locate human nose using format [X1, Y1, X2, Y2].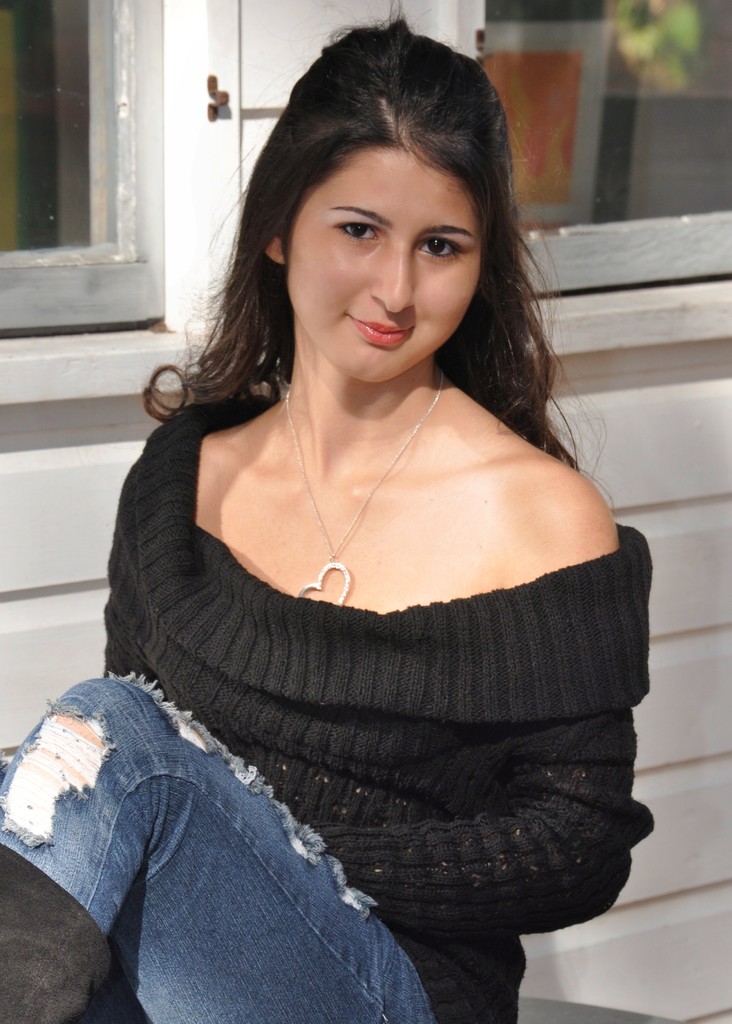
[369, 239, 421, 317].
